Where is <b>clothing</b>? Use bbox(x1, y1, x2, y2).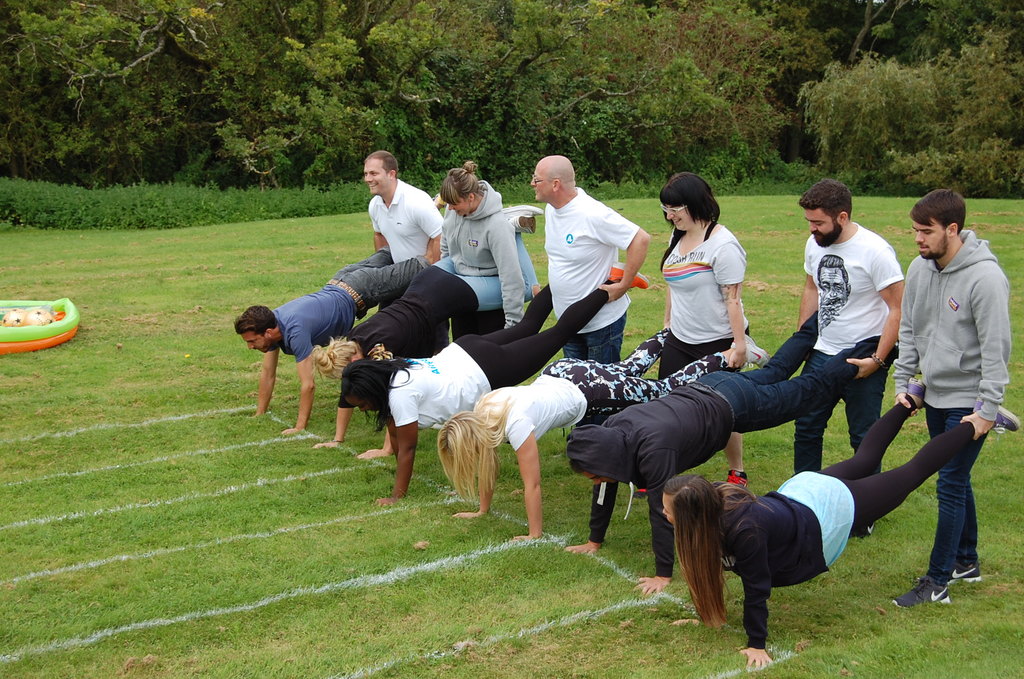
bbox(365, 172, 440, 247).
